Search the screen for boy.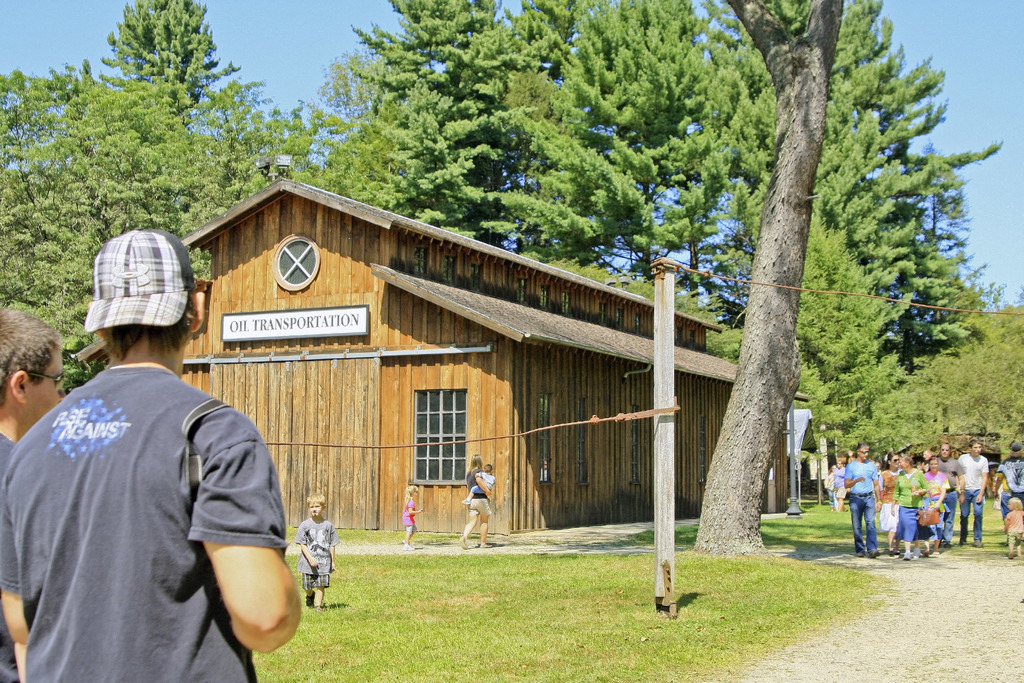
Found at region(298, 493, 336, 606).
